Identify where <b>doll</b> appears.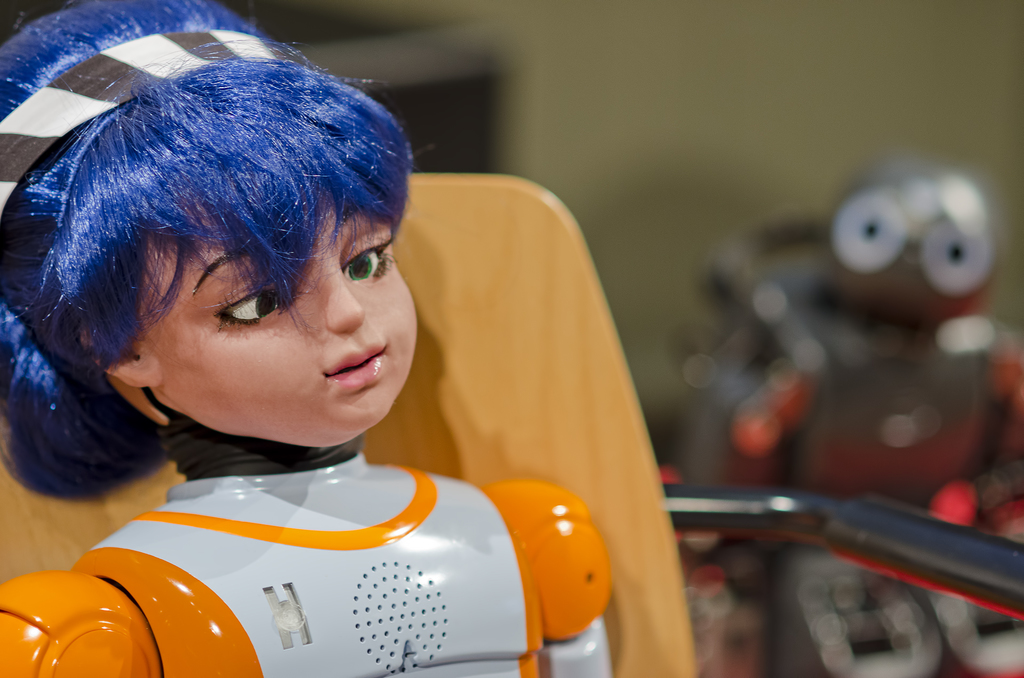
Appears at 0 47 644 670.
